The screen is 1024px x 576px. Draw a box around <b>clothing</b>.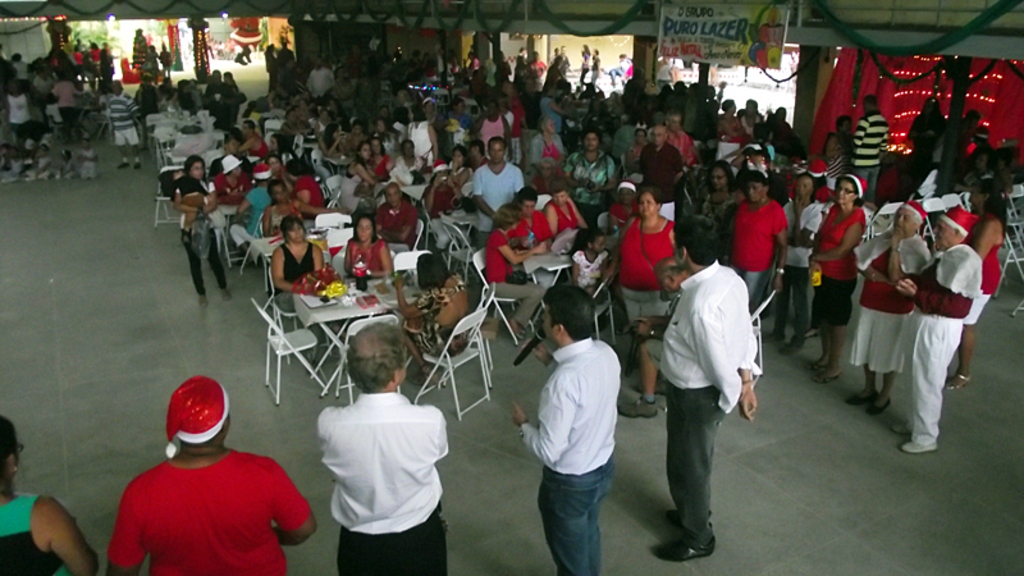
BBox(270, 229, 324, 297).
